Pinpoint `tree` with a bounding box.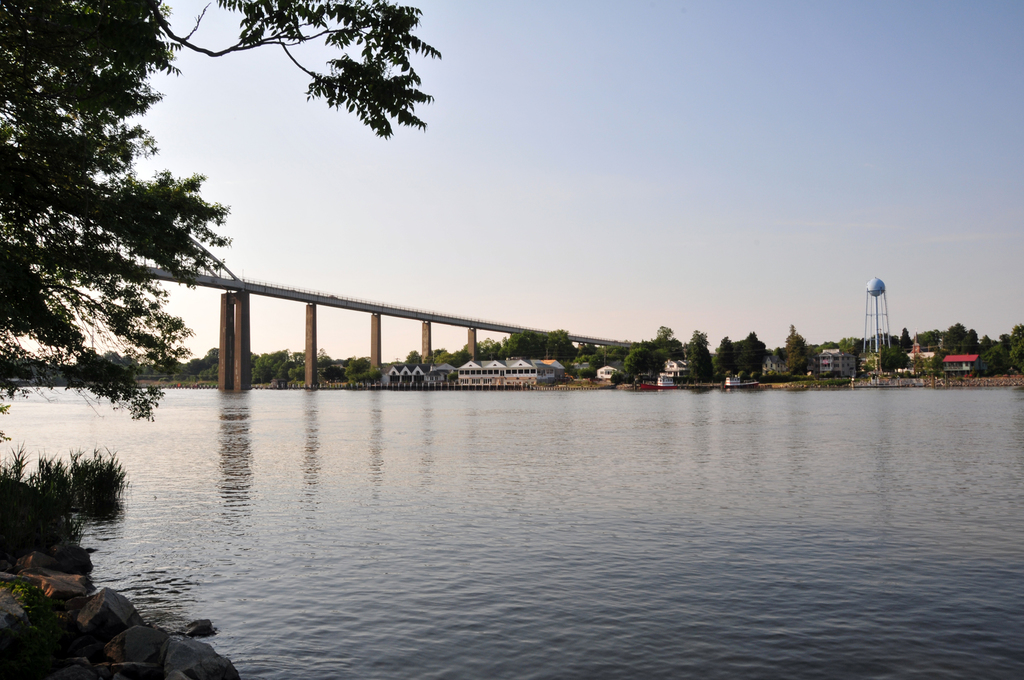
Rect(0, 0, 447, 429).
